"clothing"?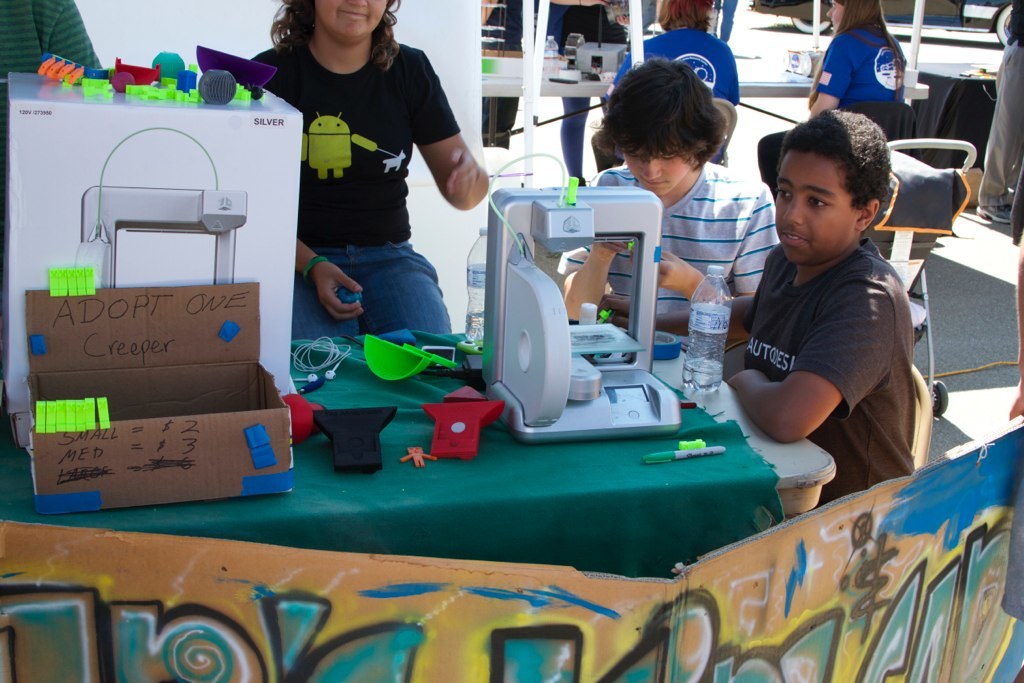
[747,241,916,507]
